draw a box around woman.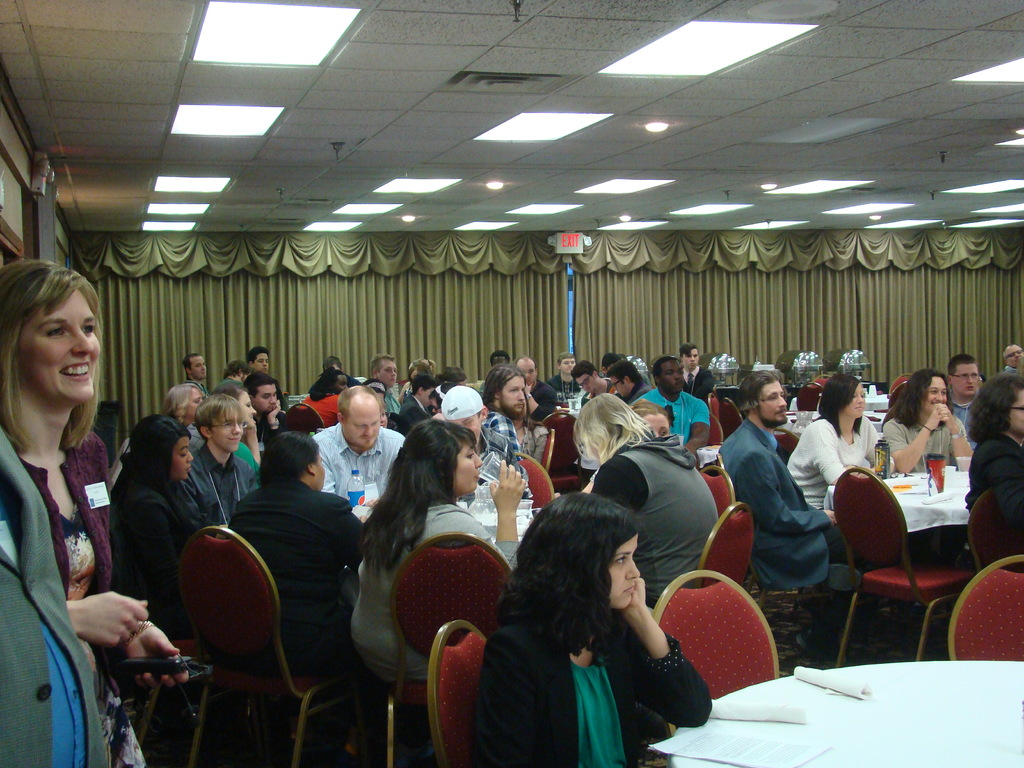
crop(466, 489, 726, 764).
